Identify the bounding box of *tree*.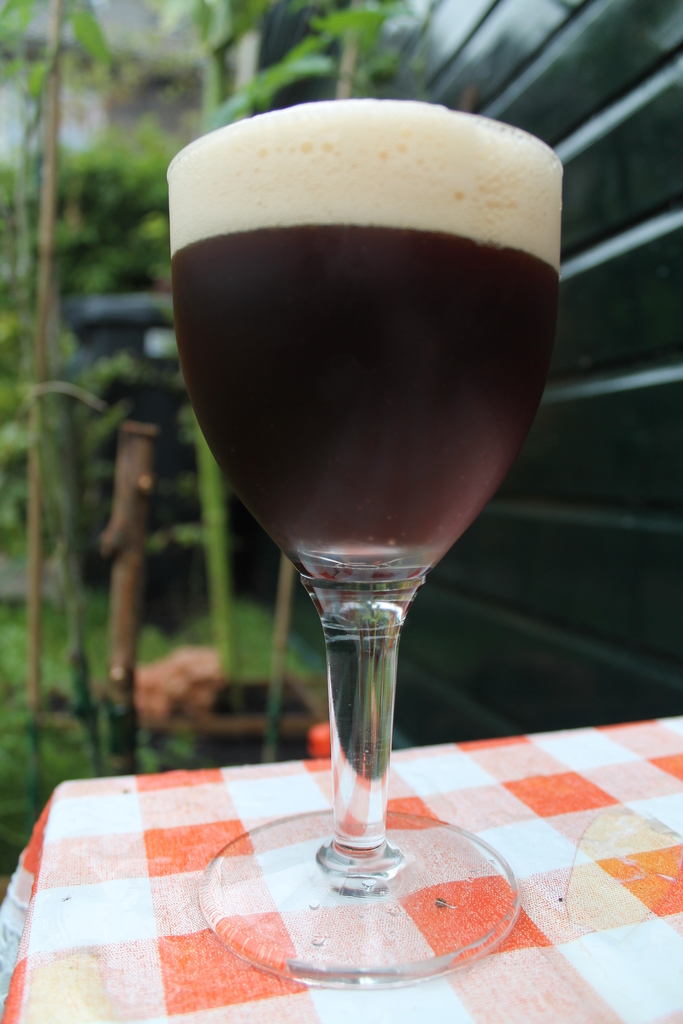
locate(0, 0, 547, 786).
